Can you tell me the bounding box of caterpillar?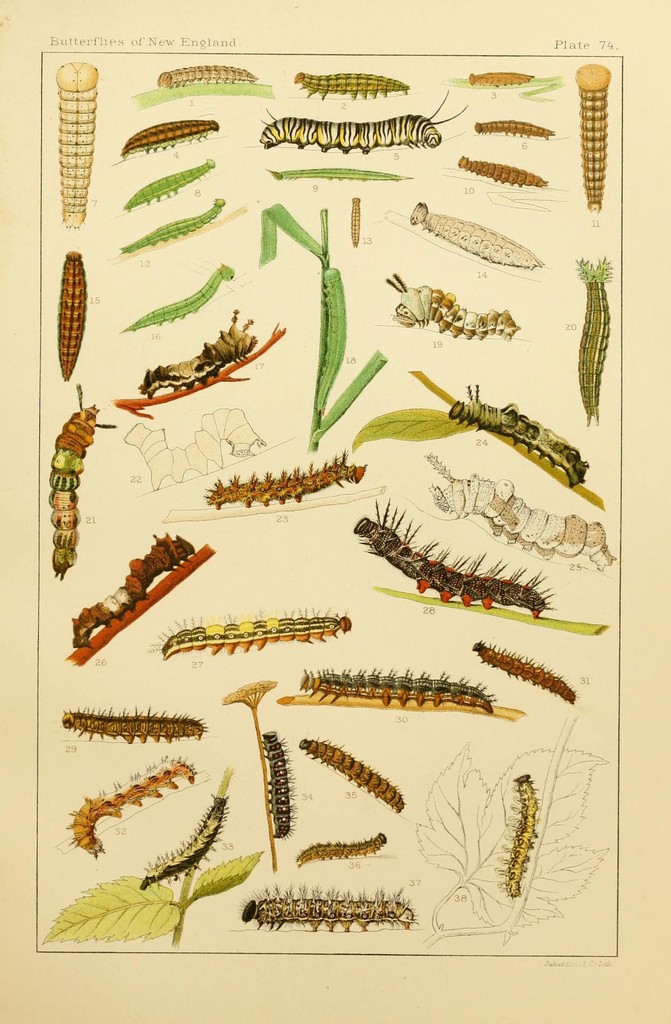
350,197,364,248.
